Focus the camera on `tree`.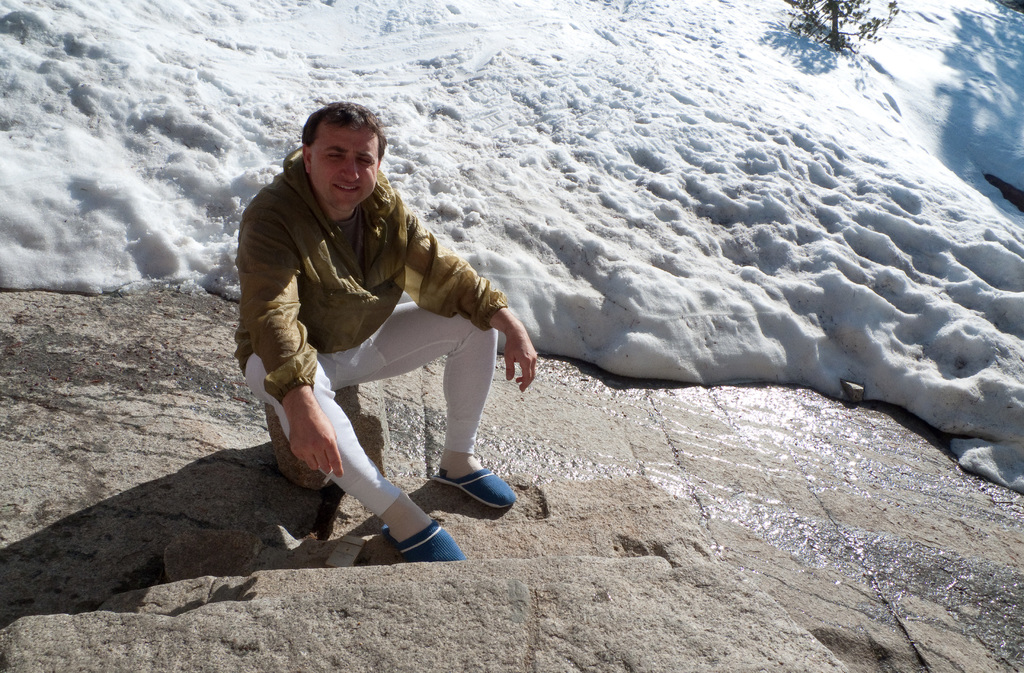
Focus region: Rect(786, 0, 903, 51).
